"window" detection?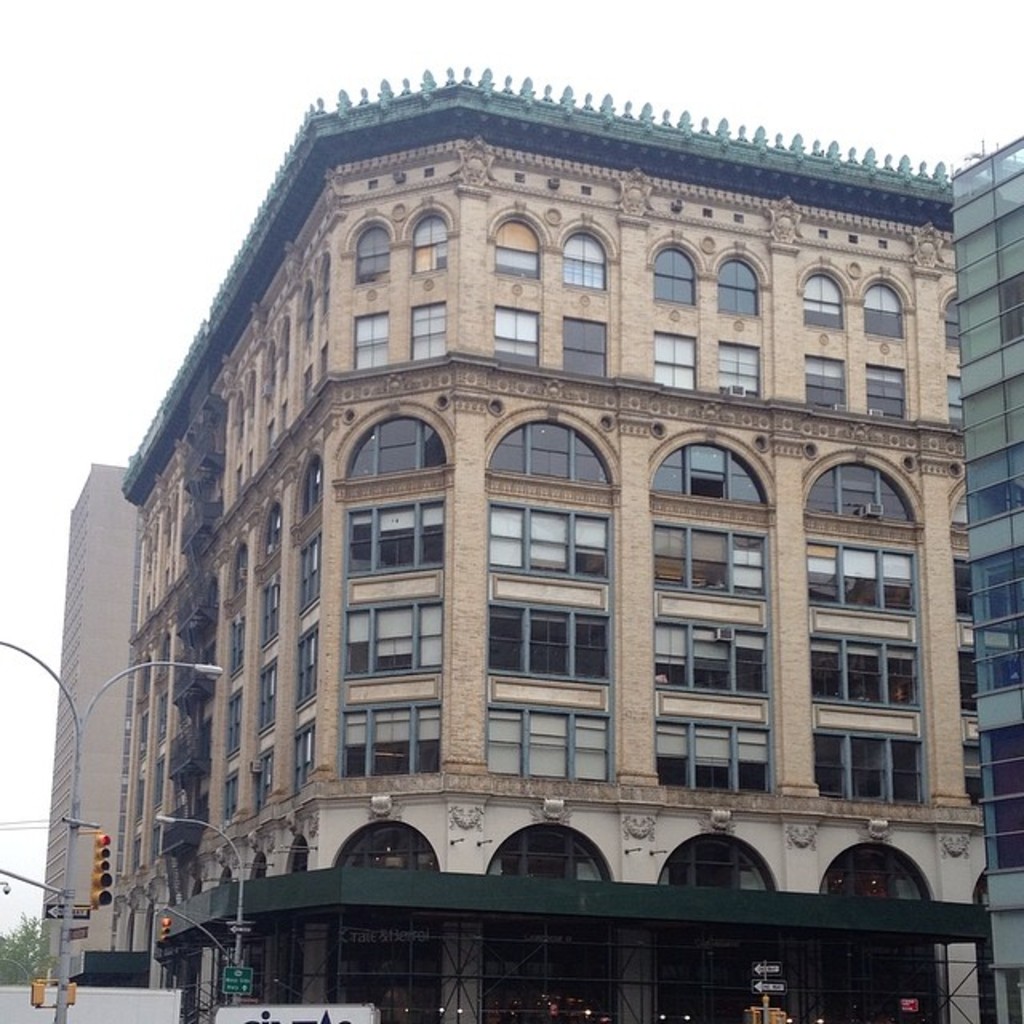
[653,722,776,798]
